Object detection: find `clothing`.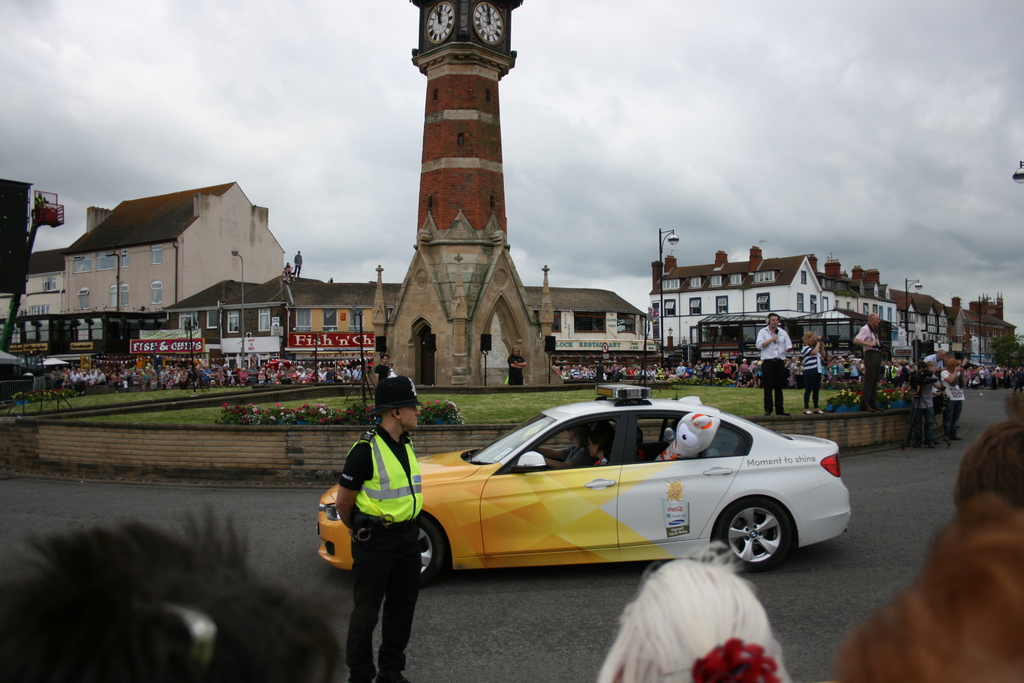
x1=856 y1=323 x2=884 y2=411.
